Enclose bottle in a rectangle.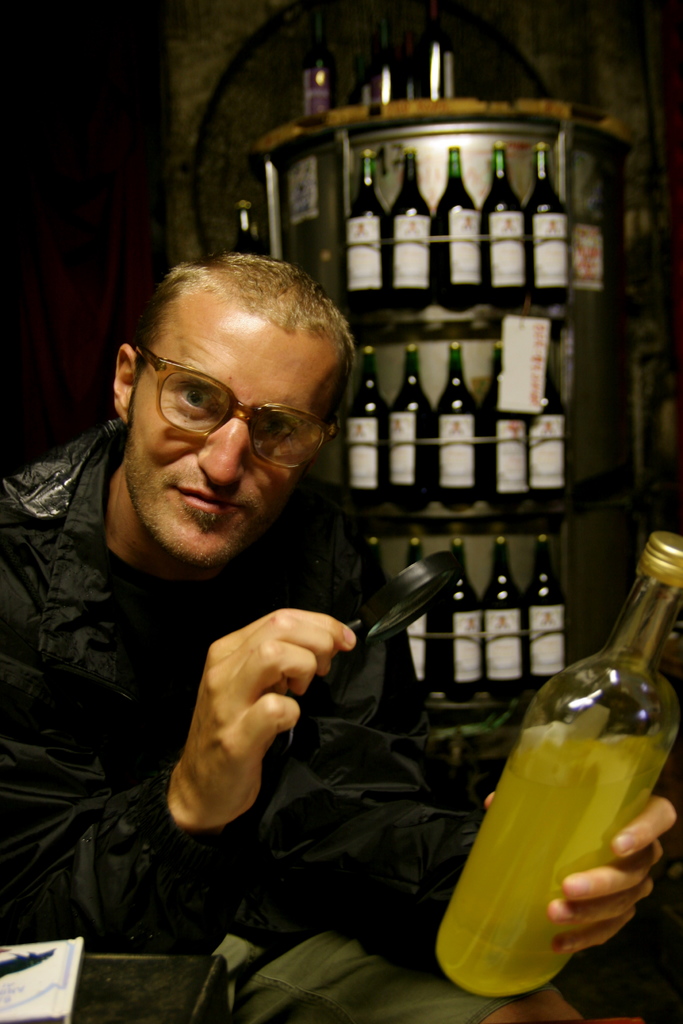
(left=525, top=139, right=574, bottom=303).
